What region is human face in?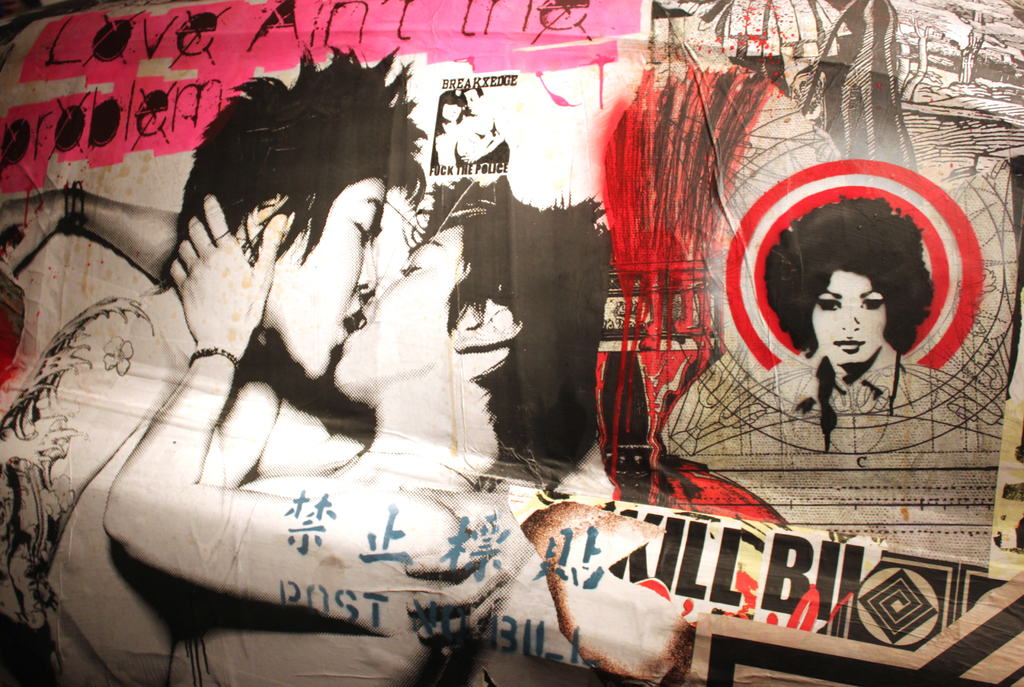
x1=264 y1=177 x2=394 y2=376.
